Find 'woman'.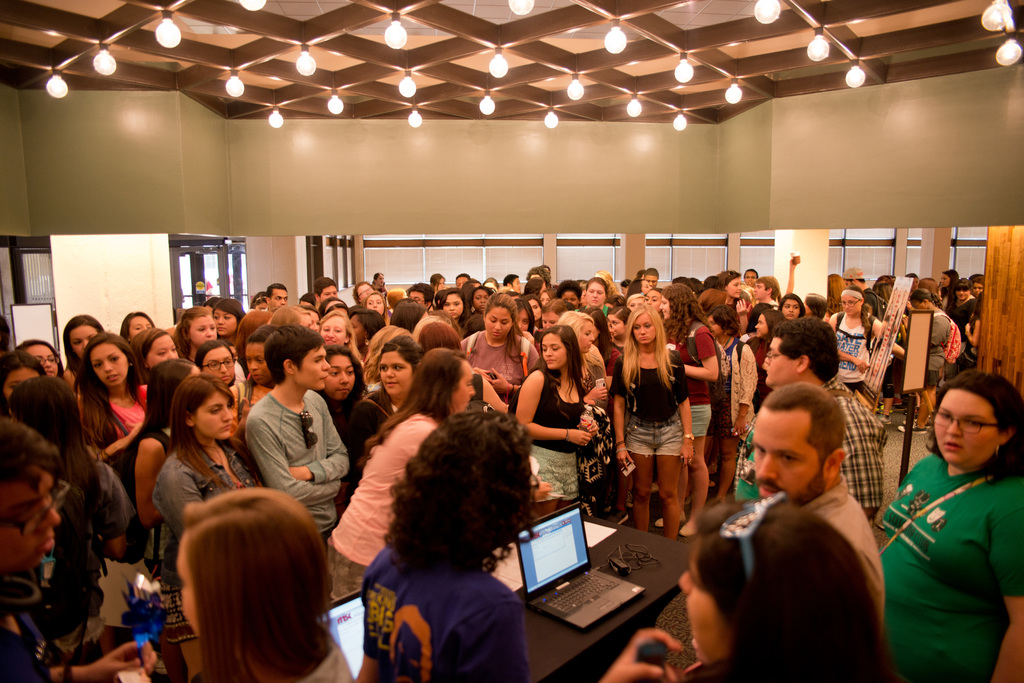
bbox=[888, 286, 964, 433].
